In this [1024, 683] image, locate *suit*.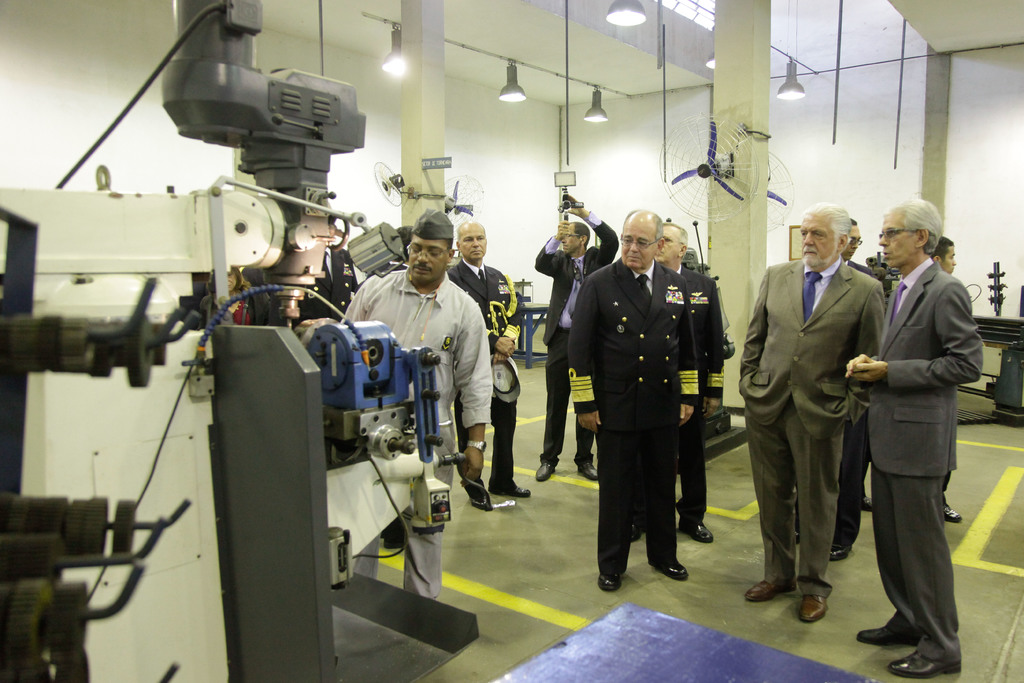
Bounding box: x1=566 y1=260 x2=701 y2=575.
